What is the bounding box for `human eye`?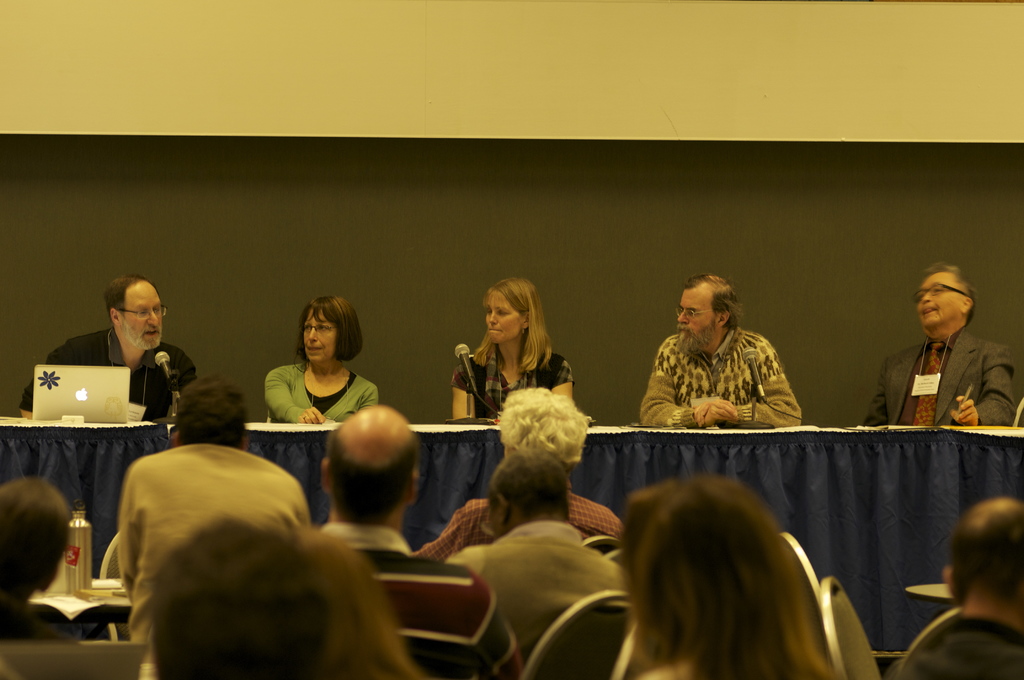
select_region(932, 289, 942, 295).
